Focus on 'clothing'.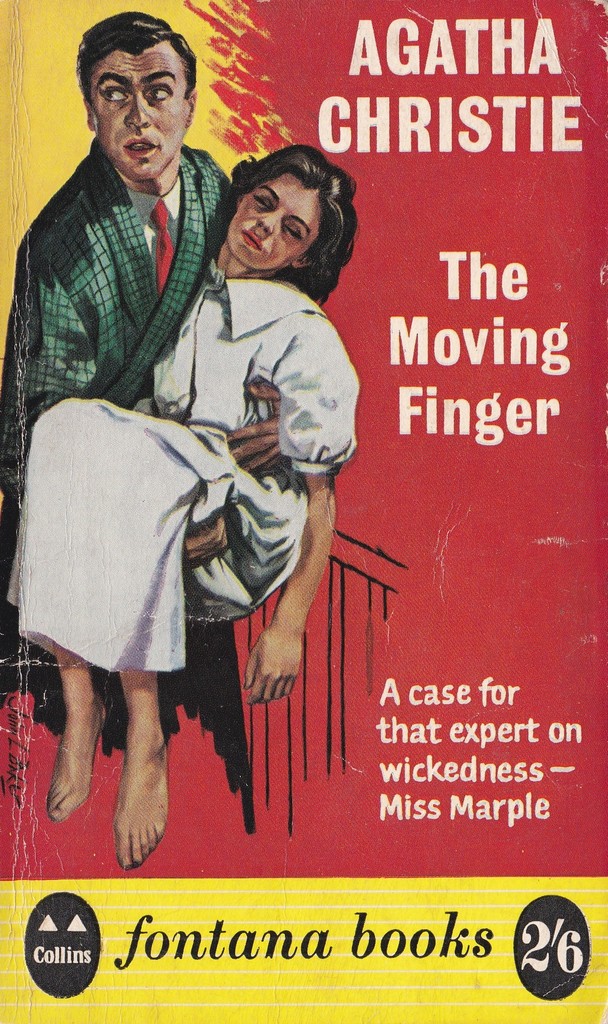
Focused at (x1=1, y1=127, x2=235, y2=734).
